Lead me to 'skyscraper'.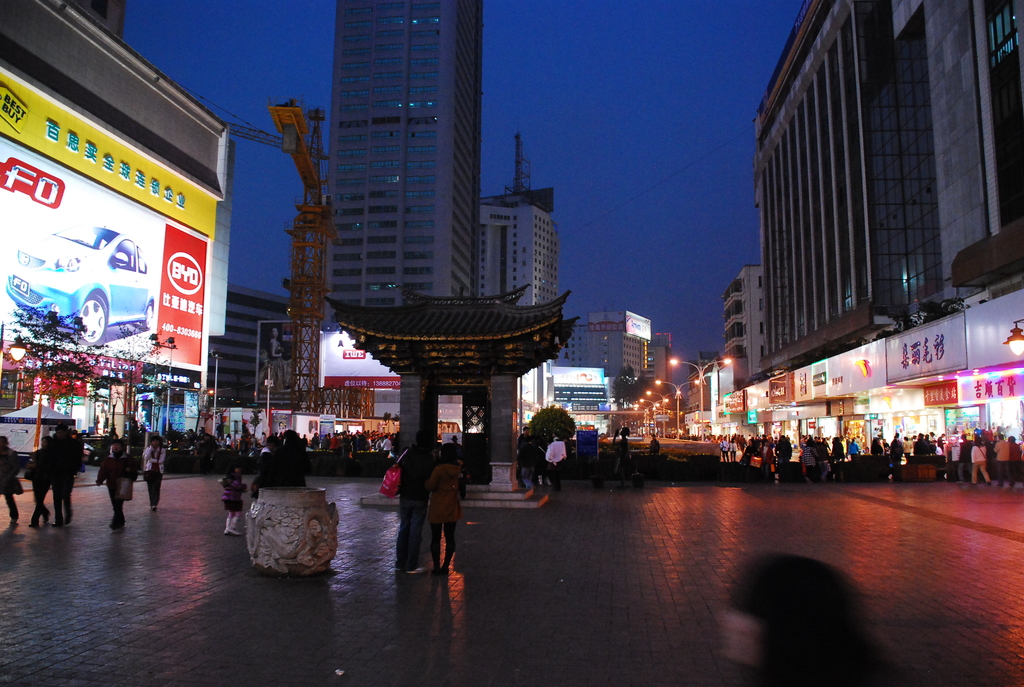
Lead to (x1=297, y1=0, x2=514, y2=397).
